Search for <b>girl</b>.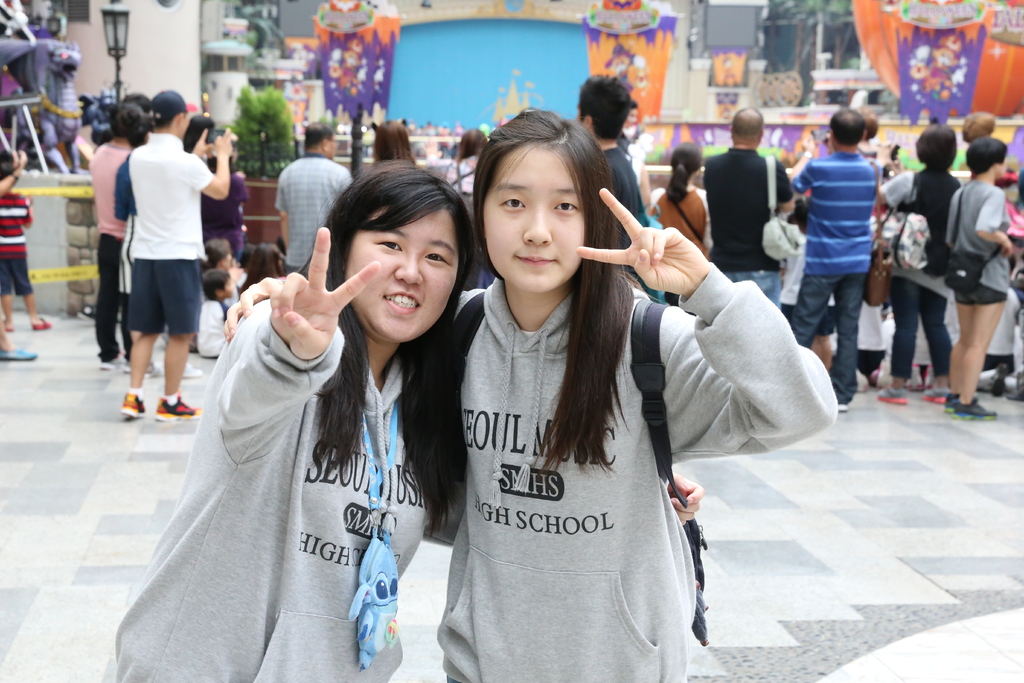
Found at [x1=109, y1=155, x2=712, y2=682].
